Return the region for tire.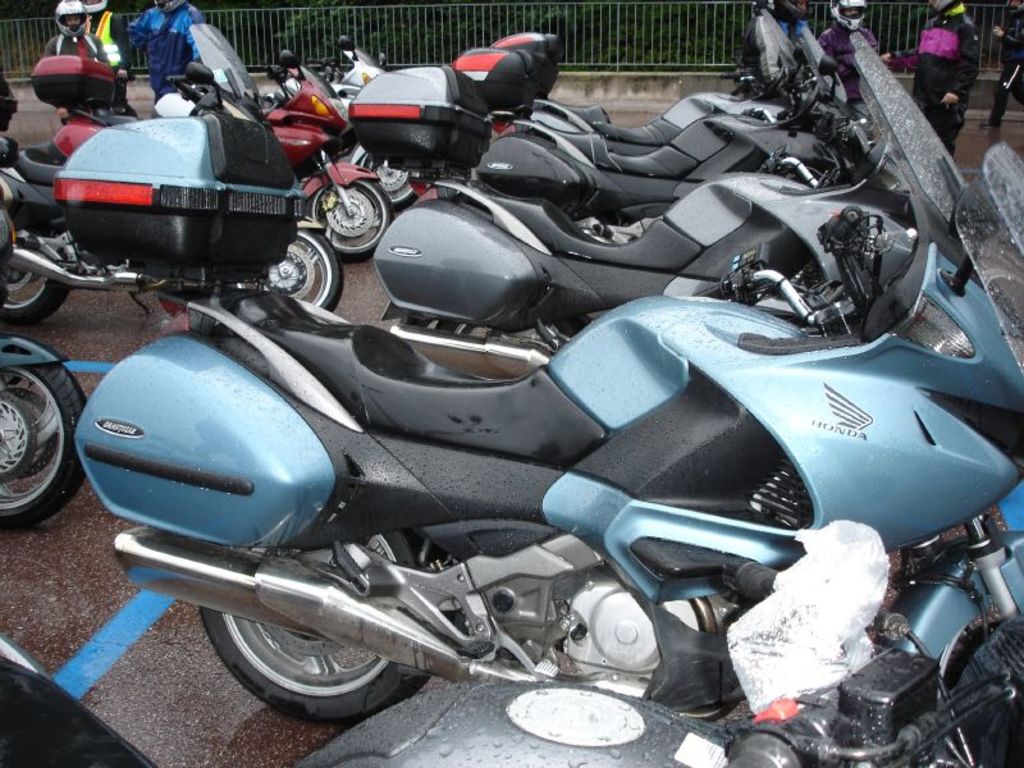
[left=302, top=172, right=392, bottom=259].
